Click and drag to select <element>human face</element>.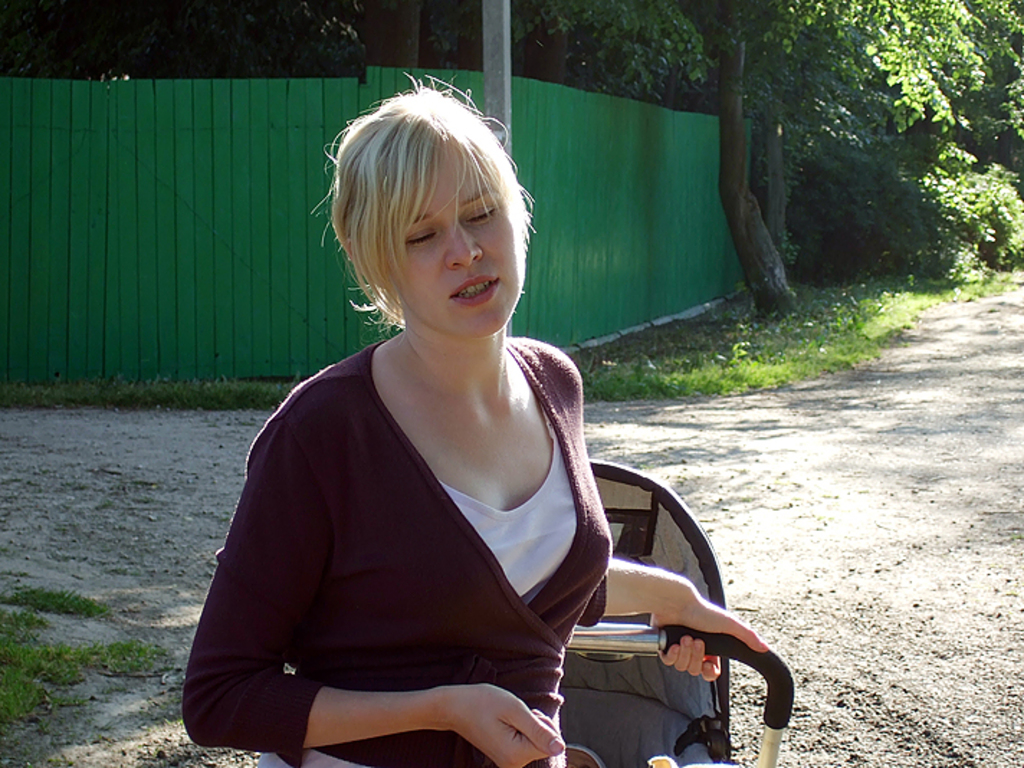
Selection: 380, 140, 522, 335.
